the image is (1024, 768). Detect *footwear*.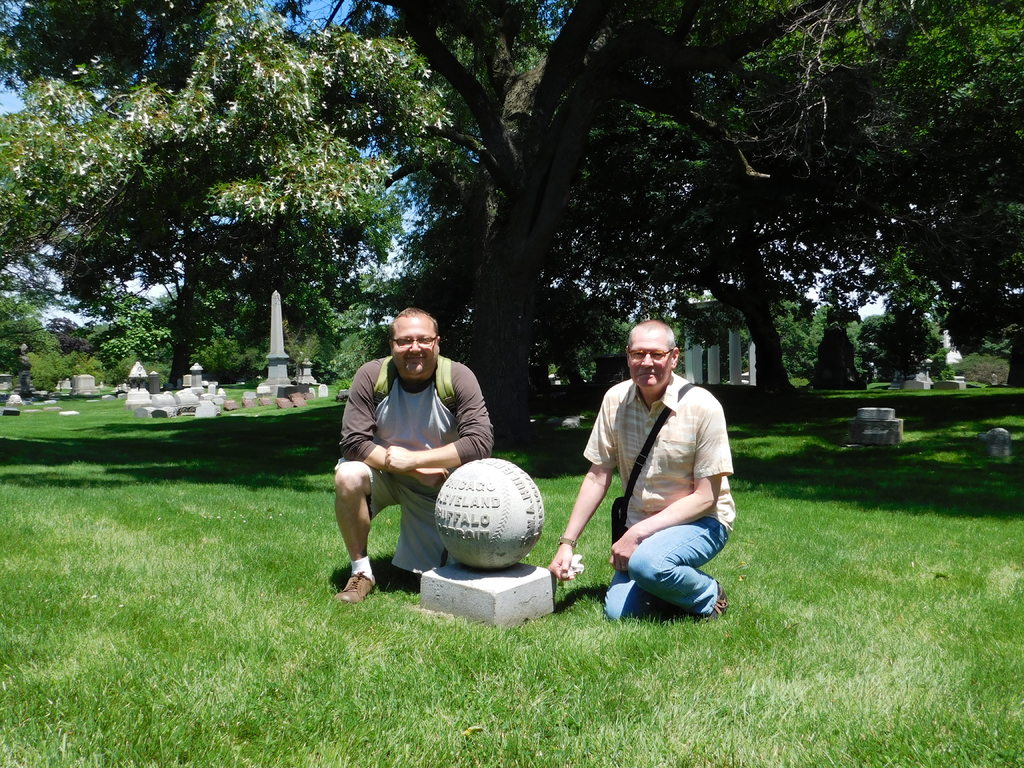
Detection: (x1=709, y1=579, x2=733, y2=621).
